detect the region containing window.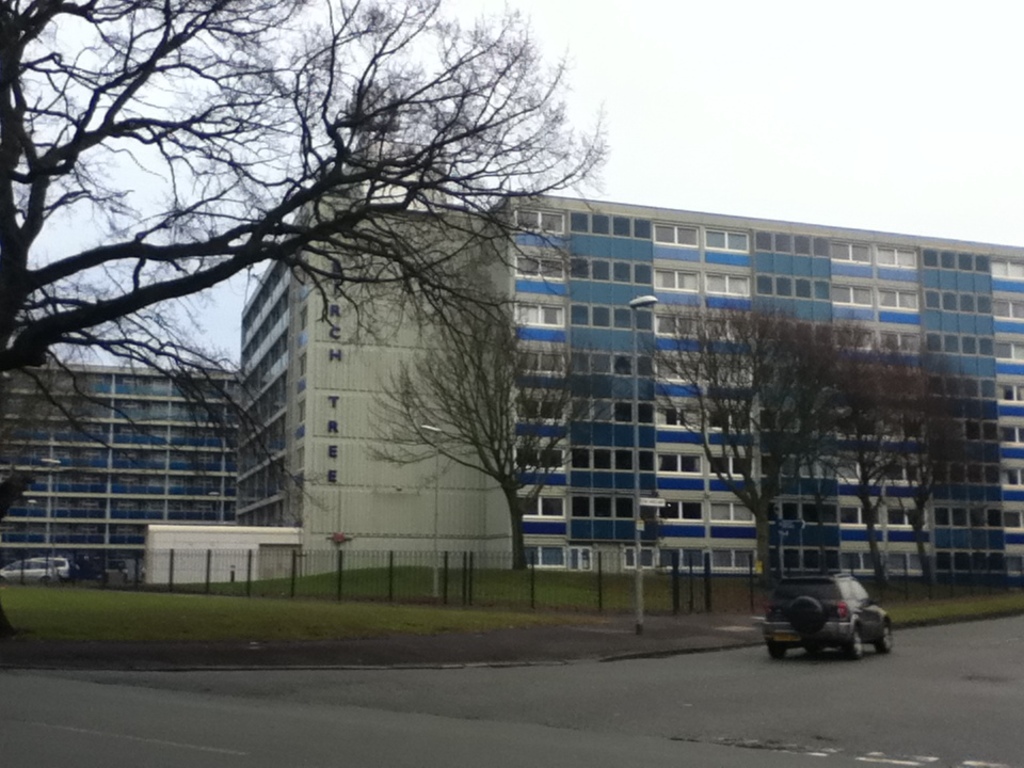
pyautogui.locateOnScreen(758, 416, 850, 436).
